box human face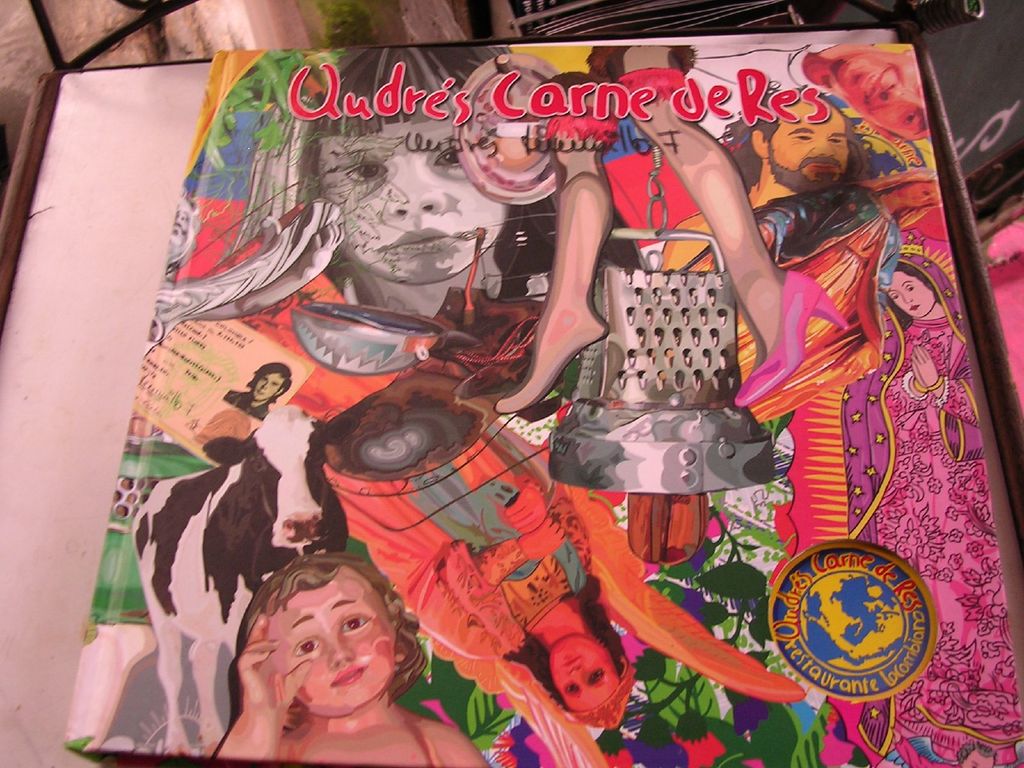
[x1=774, y1=98, x2=855, y2=192]
